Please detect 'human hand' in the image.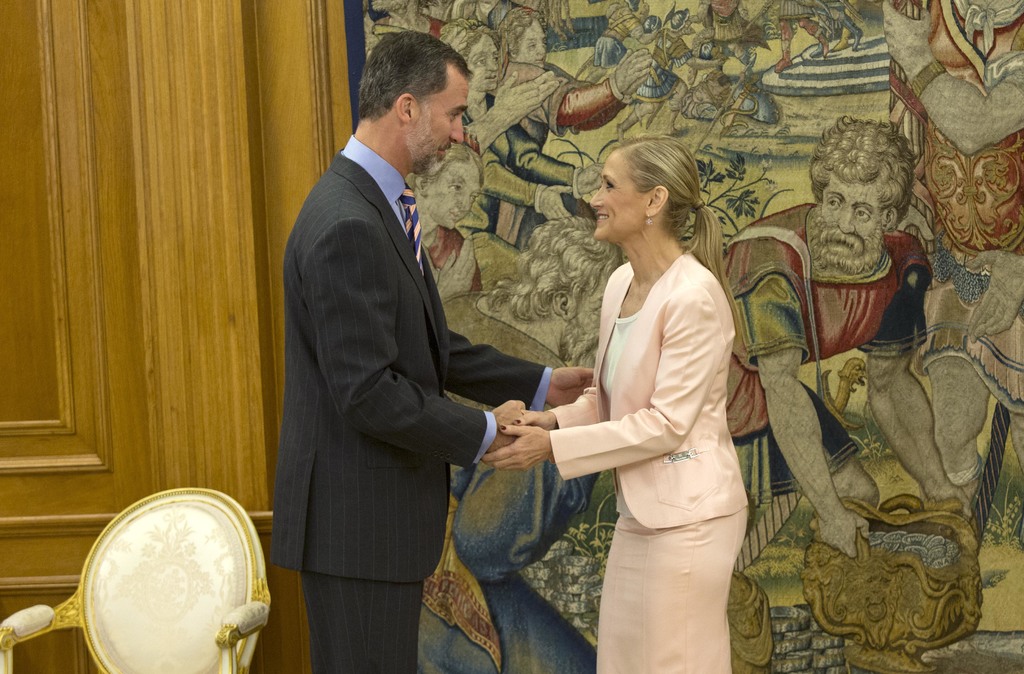
left=481, top=426, right=550, bottom=472.
